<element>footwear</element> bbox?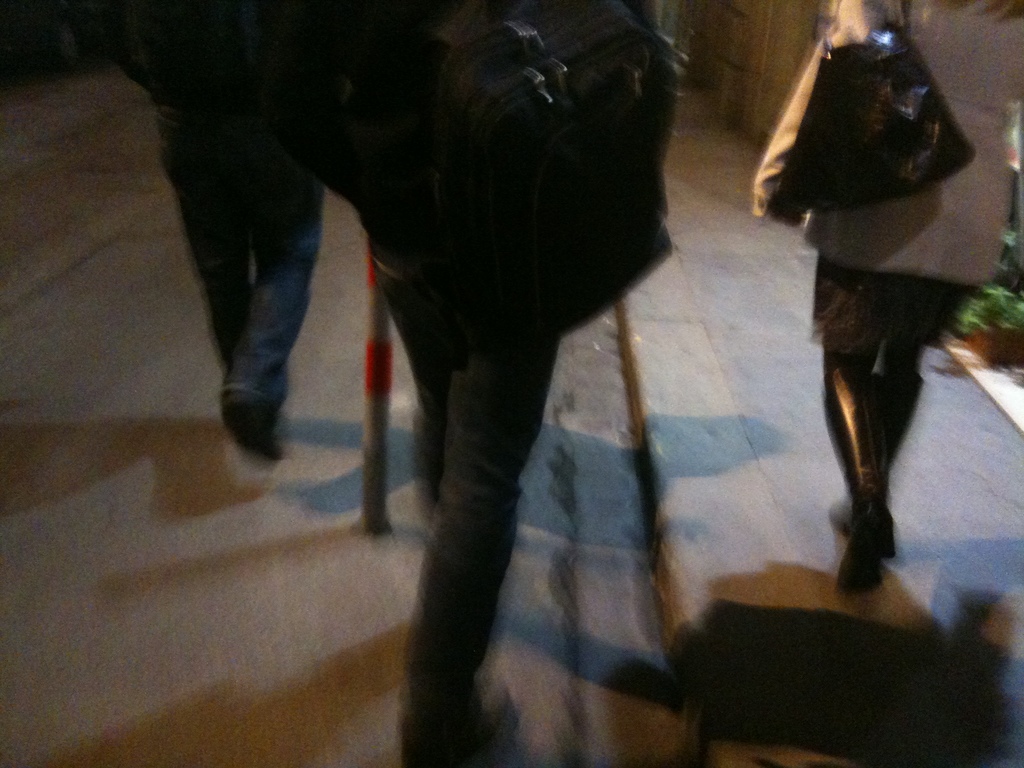
x1=828 y1=498 x2=897 y2=555
